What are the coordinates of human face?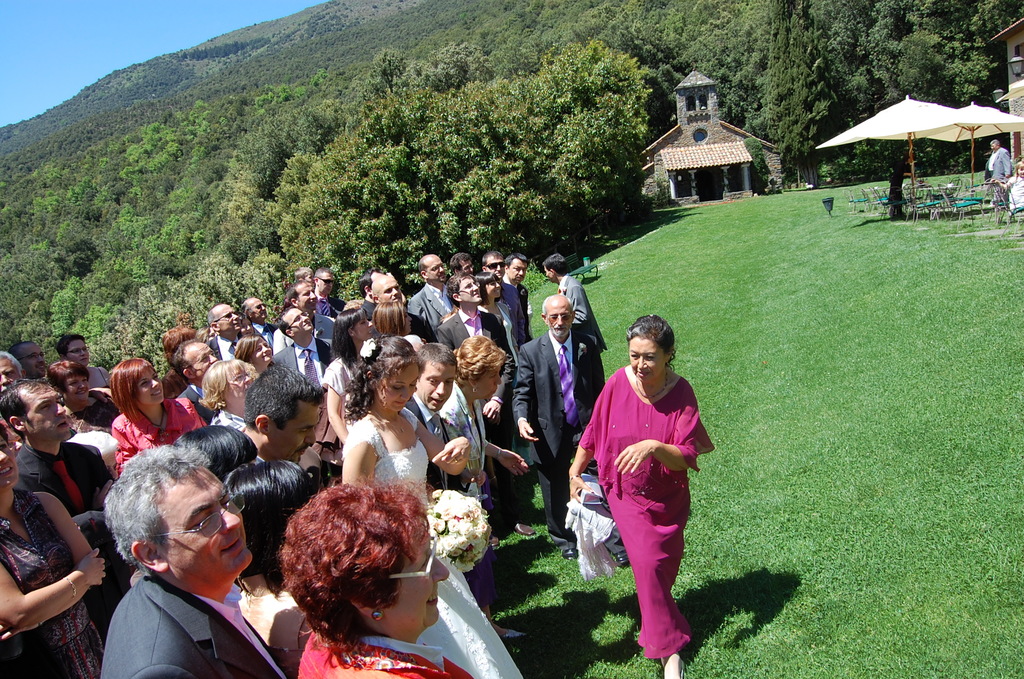
crop(421, 359, 452, 409).
